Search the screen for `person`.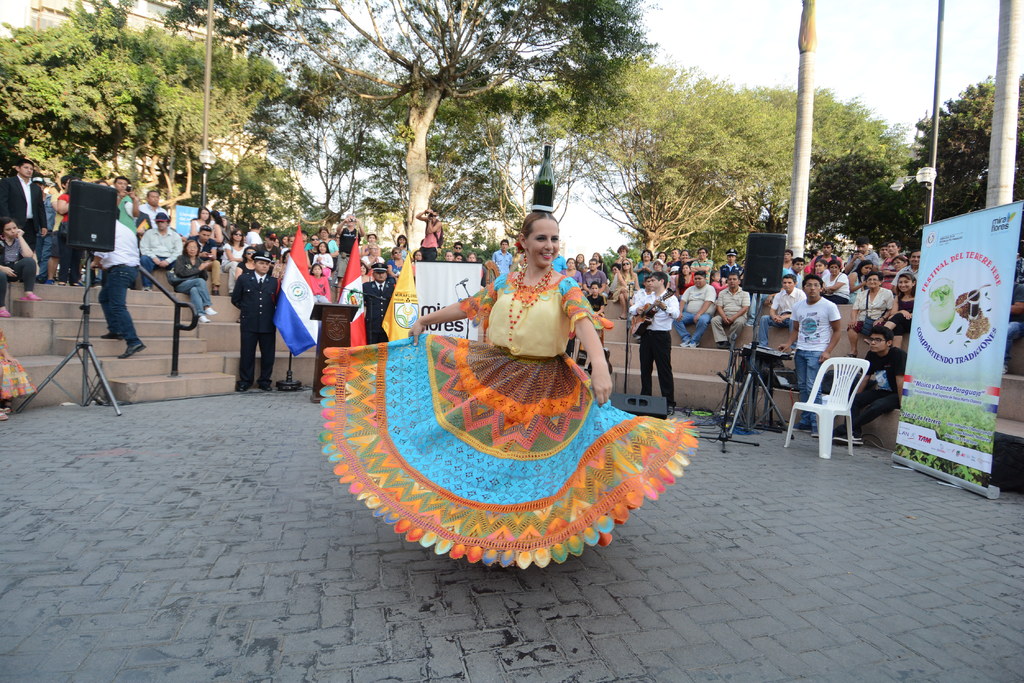
Found at 689 246 716 285.
